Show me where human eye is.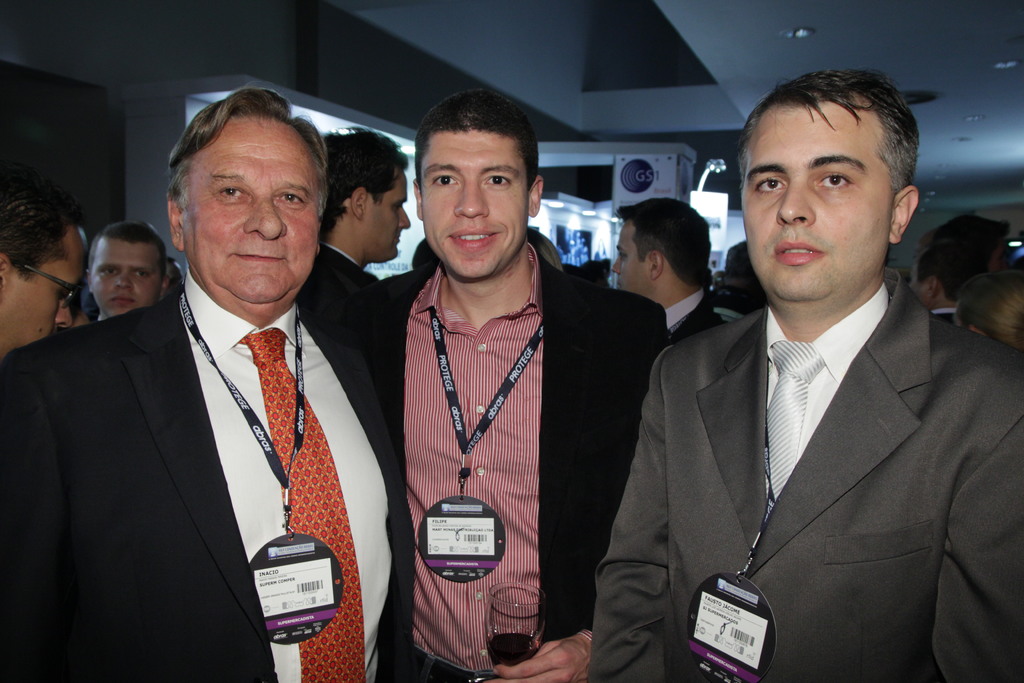
human eye is at <box>813,168,856,189</box>.
